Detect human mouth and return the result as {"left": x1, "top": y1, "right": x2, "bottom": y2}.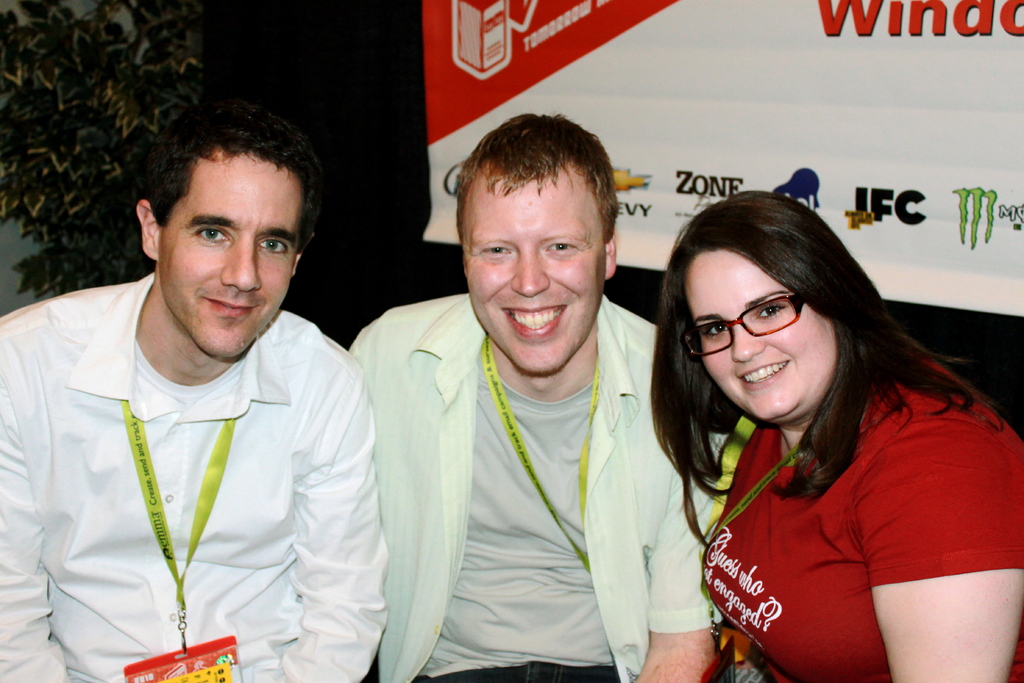
{"left": 732, "top": 360, "right": 794, "bottom": 394}.
